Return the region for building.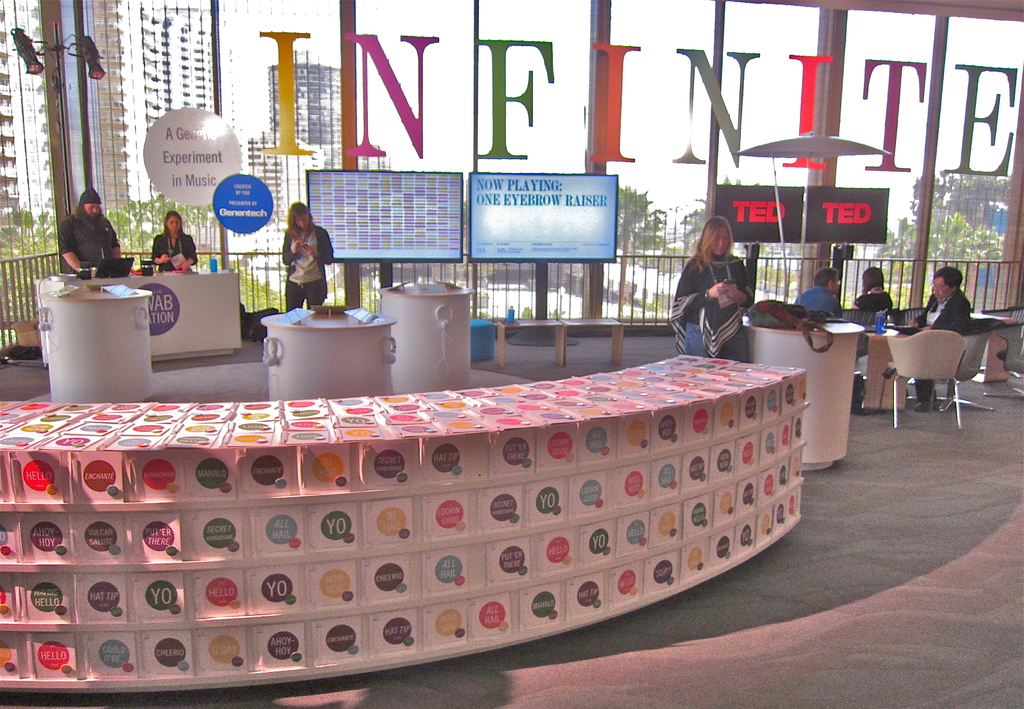
Rect(0, 0, 1023, 708).
